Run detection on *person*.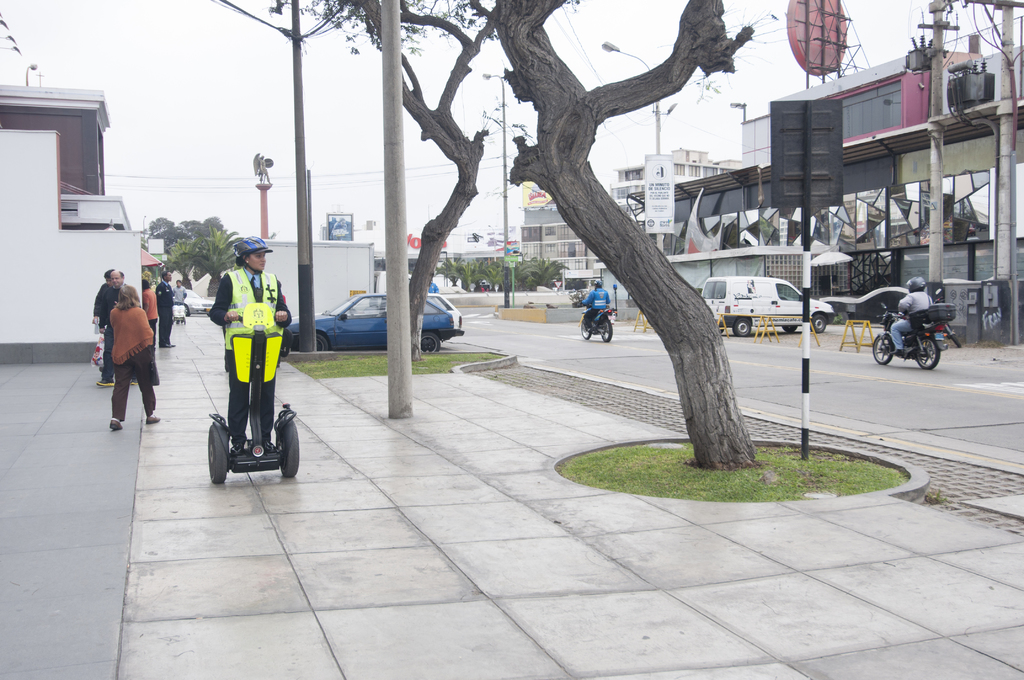
Result: BBox(141, 281, 157, 332).
